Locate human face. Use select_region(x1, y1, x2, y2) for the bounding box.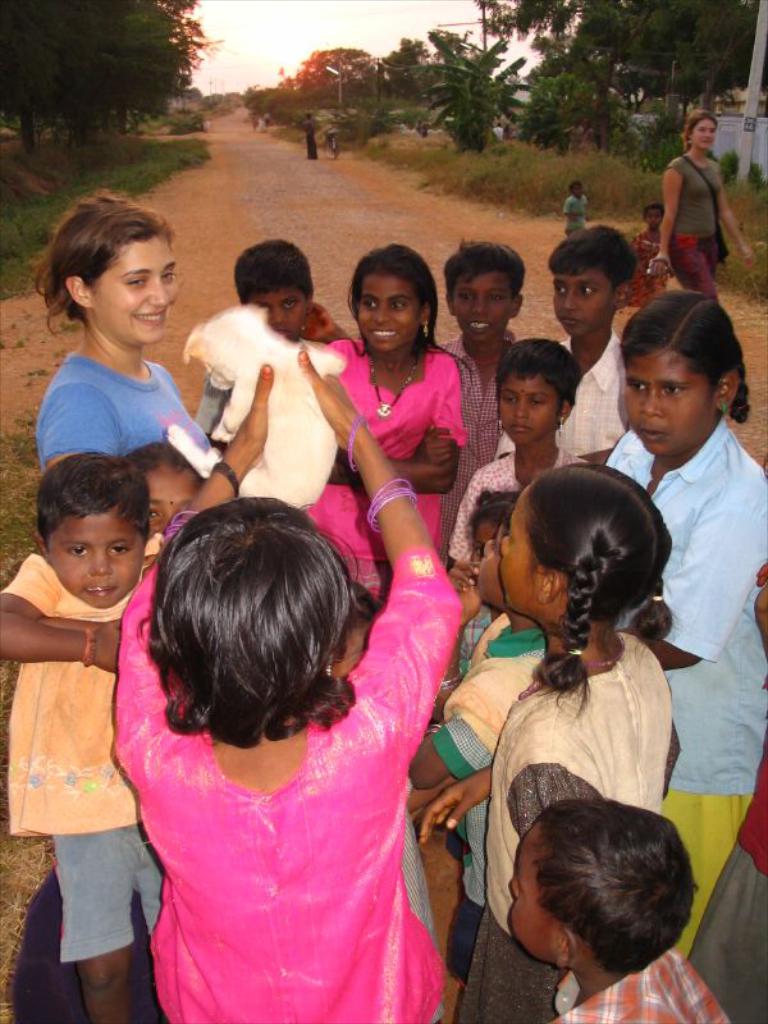
select_region(508, 837, 552, 963).
